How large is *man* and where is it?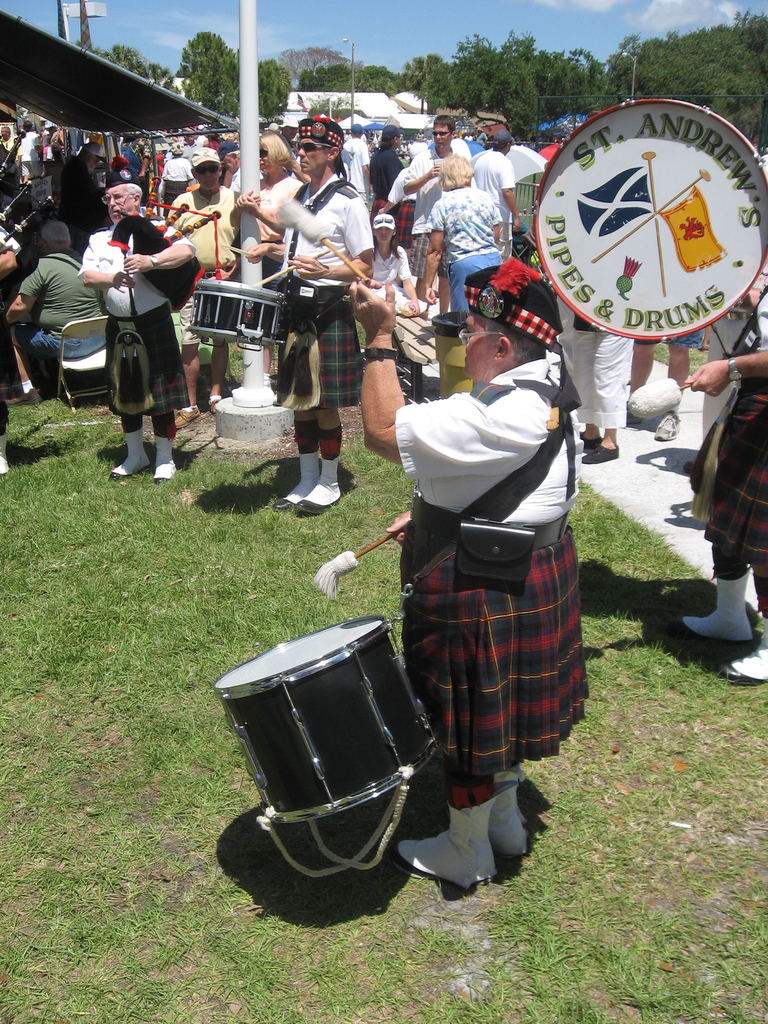
Bounding box: detection(402, 113, 456, 316).
